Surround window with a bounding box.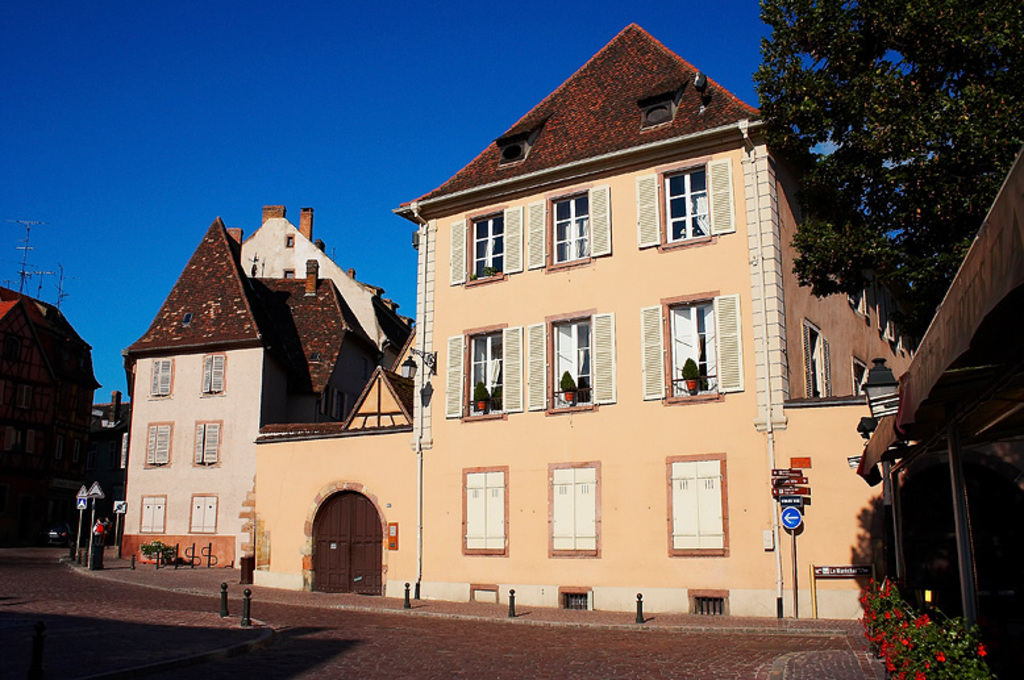
bbox=[550, 460, 605, 562].
